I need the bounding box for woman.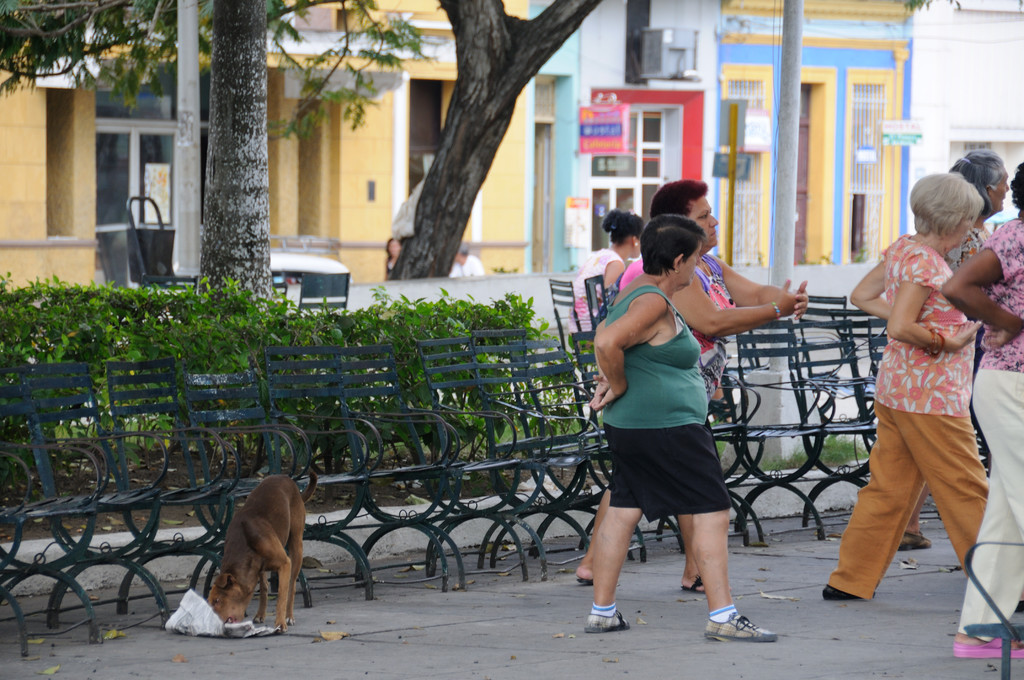
Here it is: crop(897, 149, 1009, 548).
